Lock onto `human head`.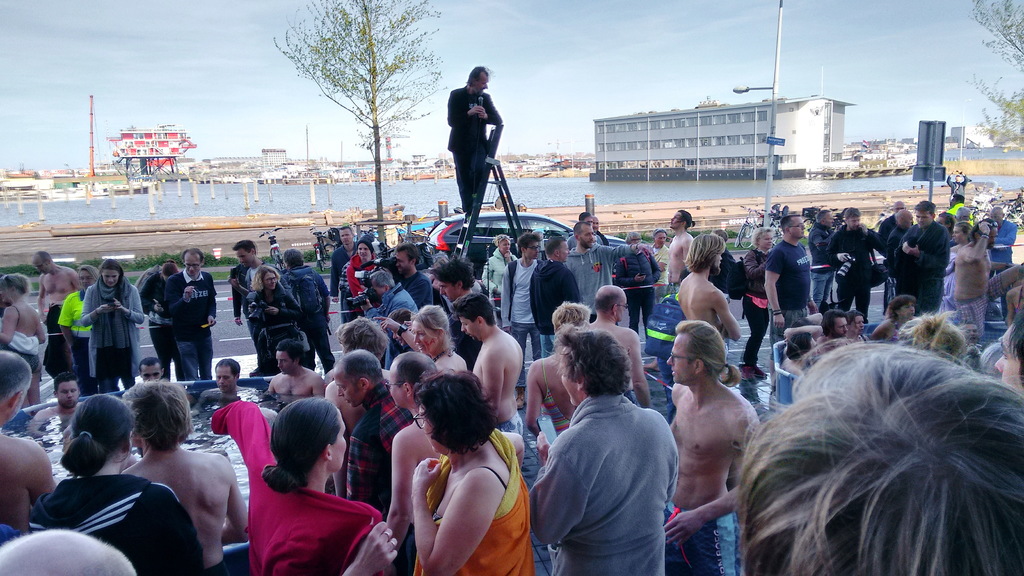
Locked: <box>545,237,572,261</box>.
